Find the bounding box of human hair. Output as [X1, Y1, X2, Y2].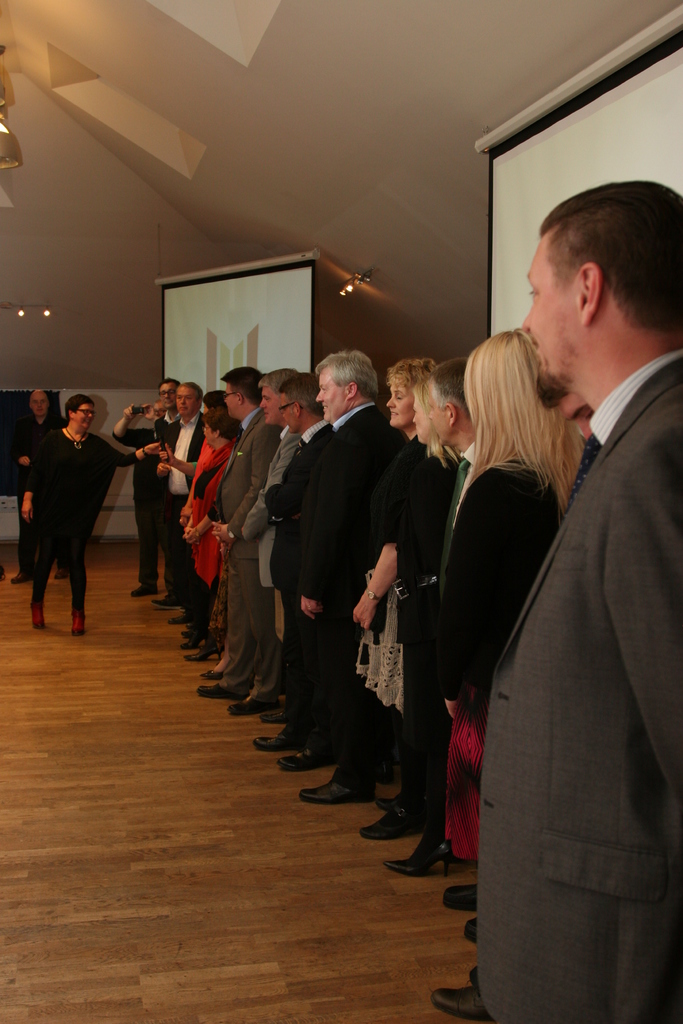
[384, 349, 441, 405].
